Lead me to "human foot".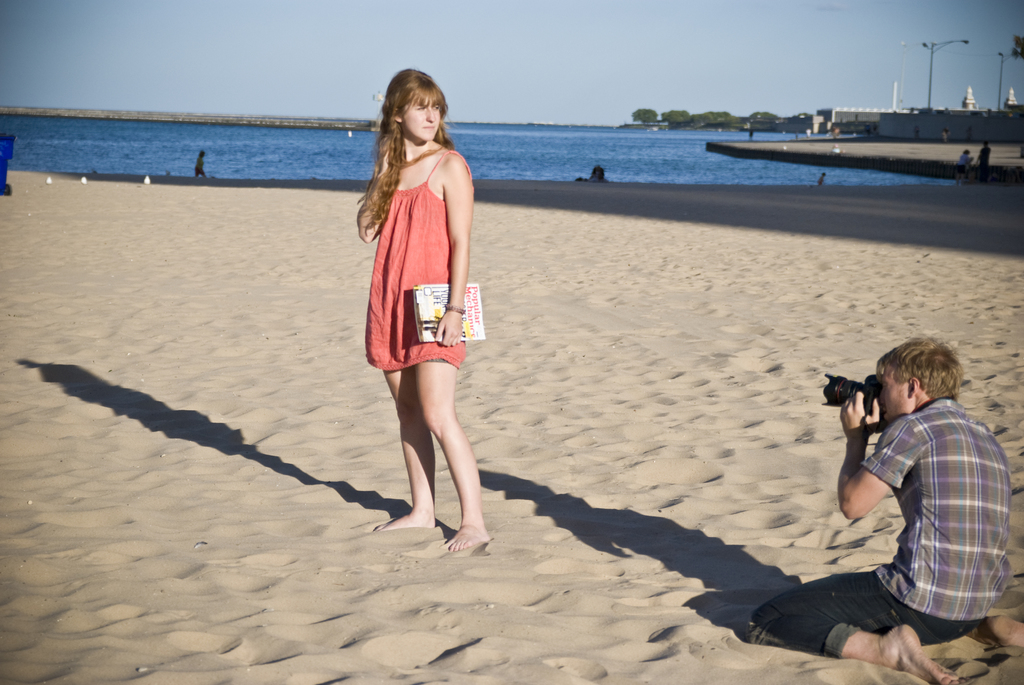
Lead to l=876, t=622, r=959, b=684.
